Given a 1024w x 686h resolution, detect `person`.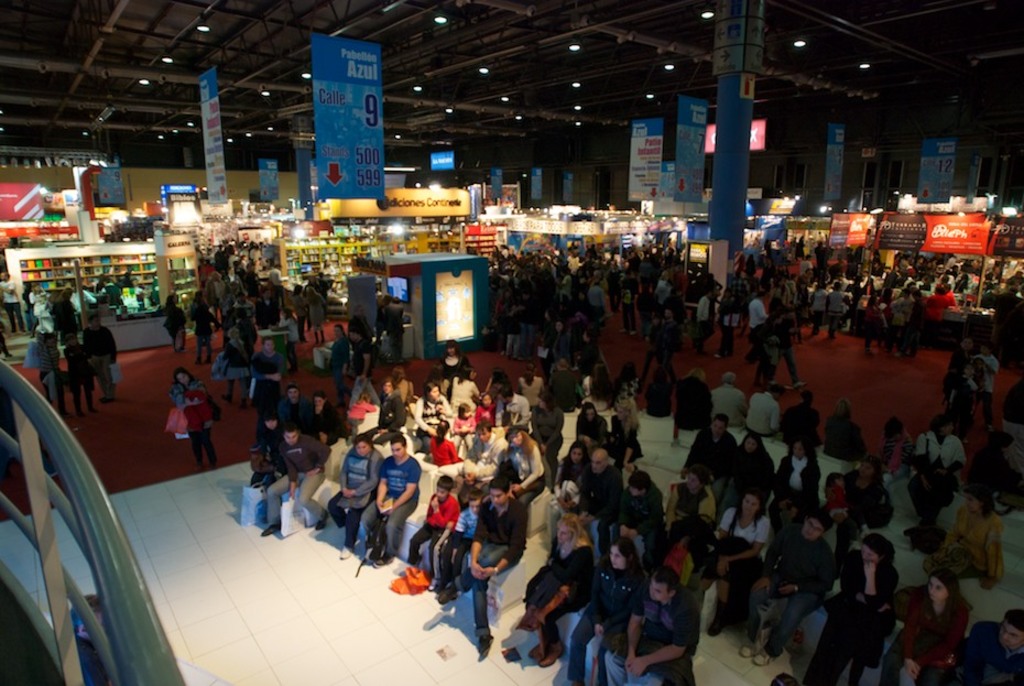
x1=523, y1=510, x2=598, y2=669.
